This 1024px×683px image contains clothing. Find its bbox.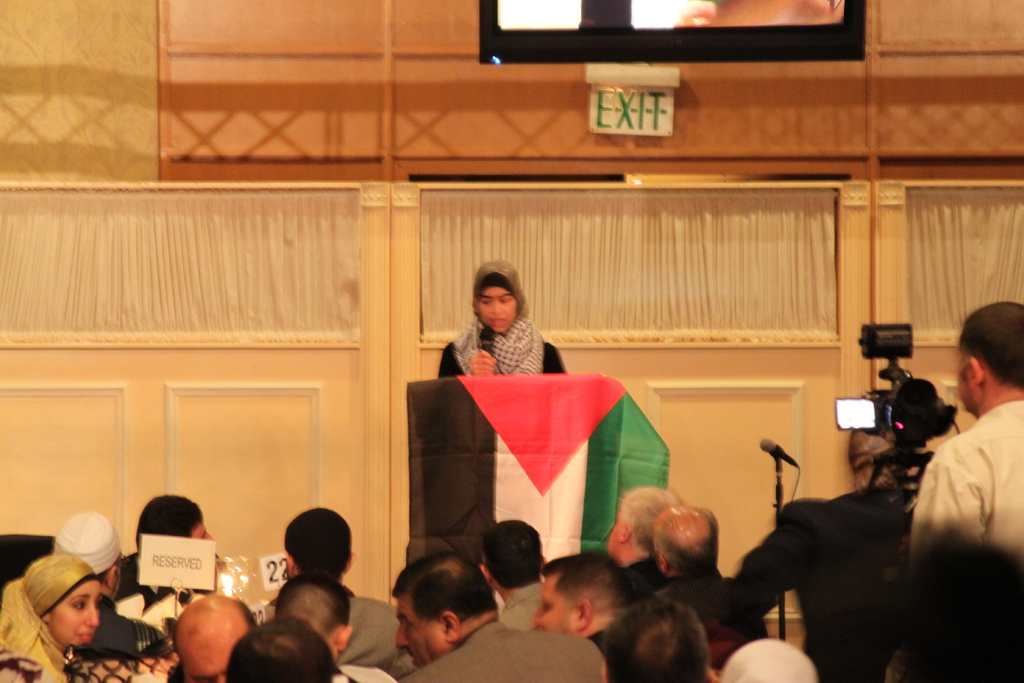
box(593, 625, 616, 680).
